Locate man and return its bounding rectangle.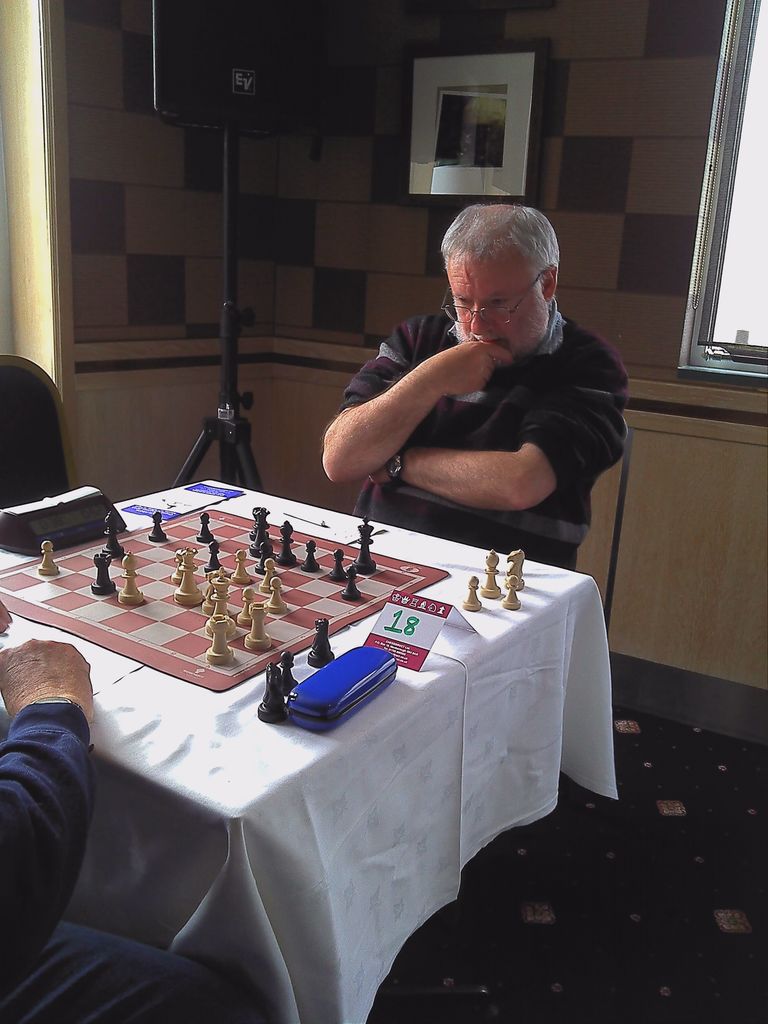
box(315, 202, 634, 577).
